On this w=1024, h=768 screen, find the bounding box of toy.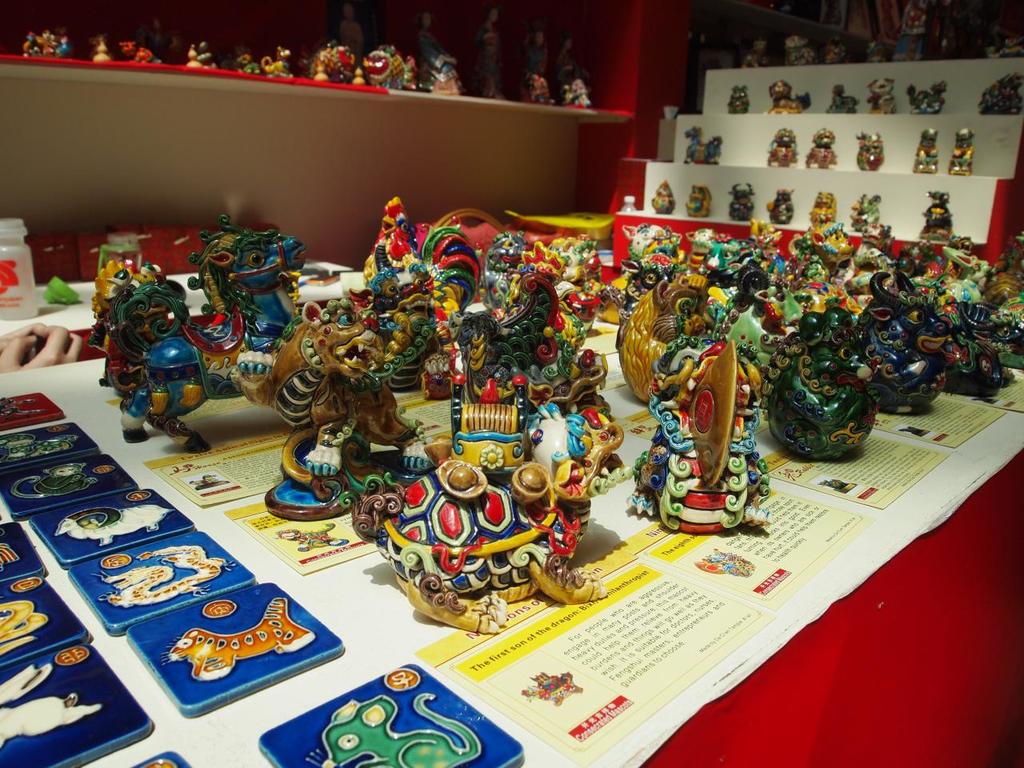
Bounding box: (left=867, top=42, right=878, bottom=63).
